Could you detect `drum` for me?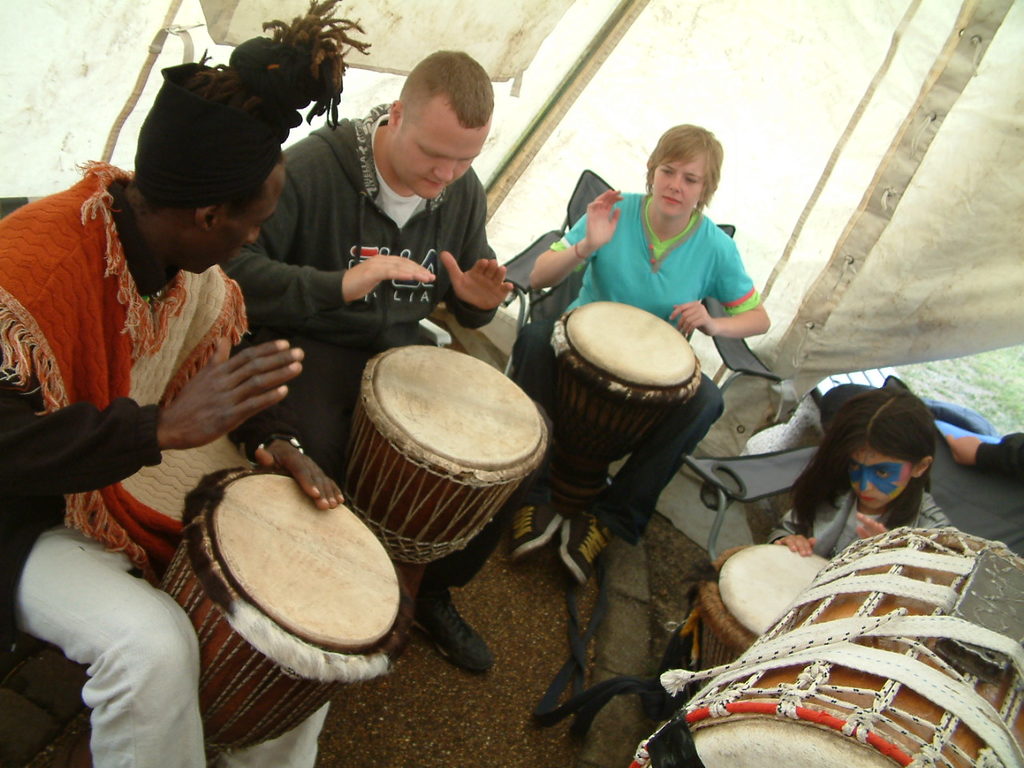
Detection result: locate(630, 528, 1023, 767).
